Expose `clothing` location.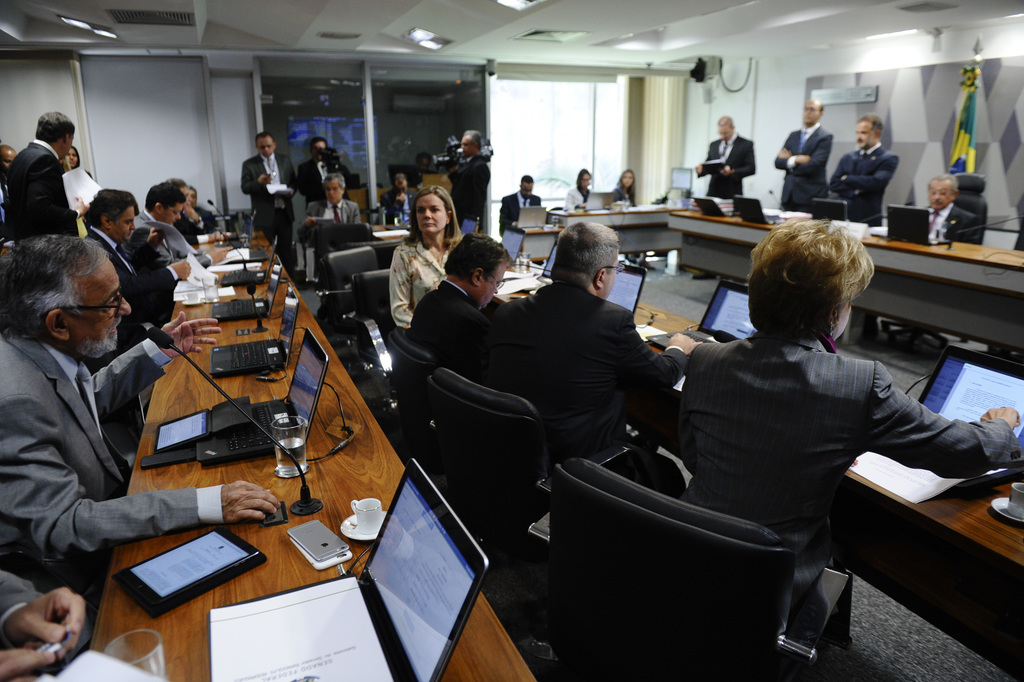
Exposed at 129/211/209/264.
